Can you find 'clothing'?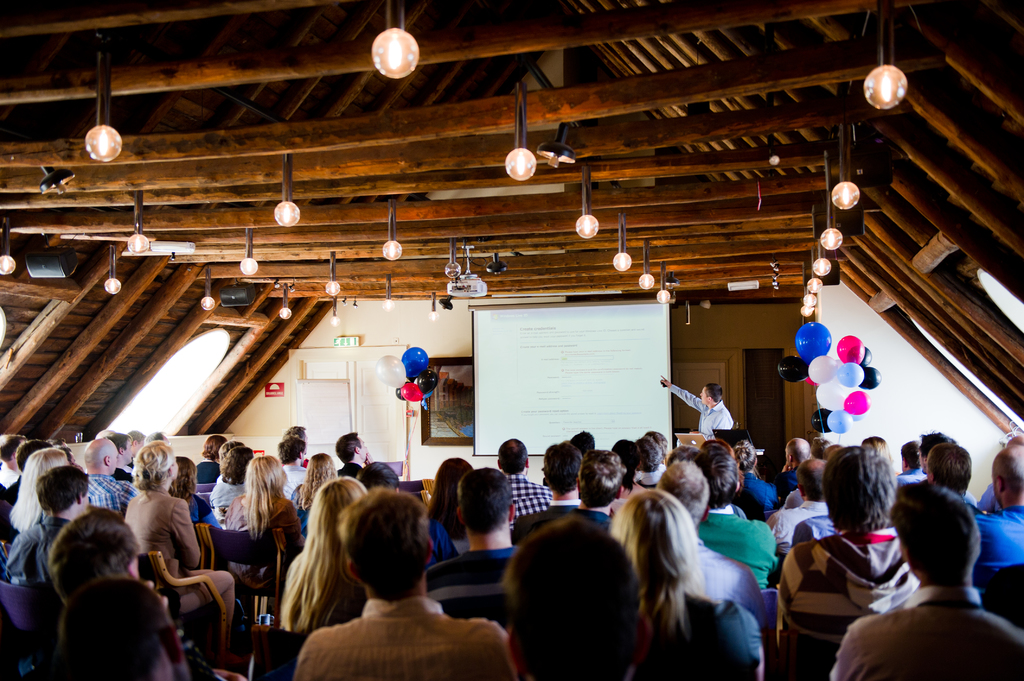
Yes, bounding box: locate(422, 547, 528, 586).
